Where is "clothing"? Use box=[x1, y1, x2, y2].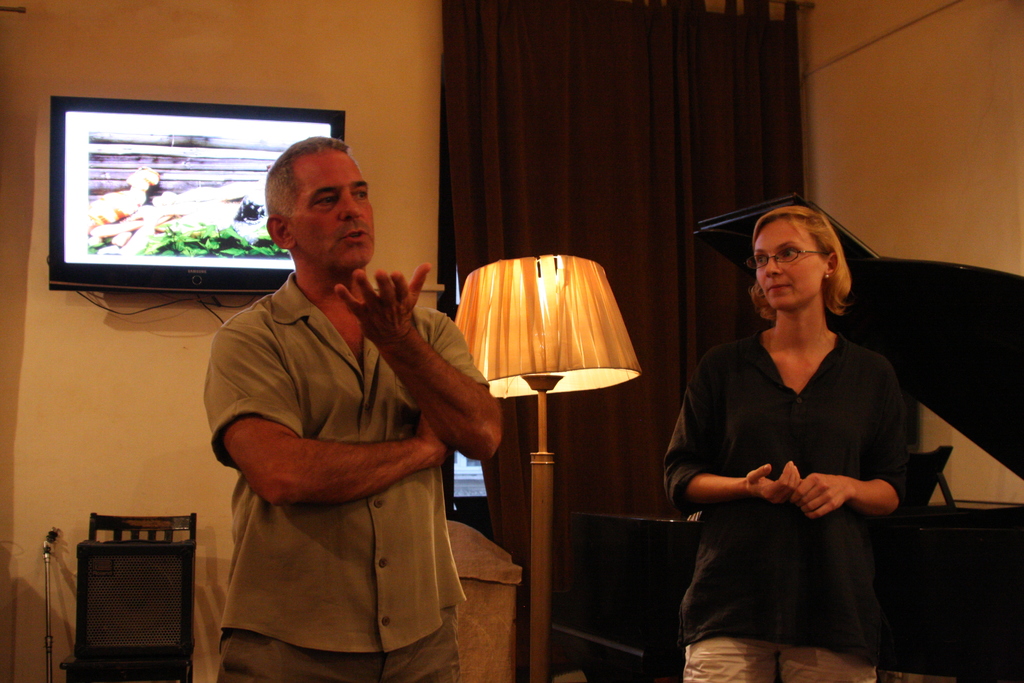
box=[204, 270, 487, 682].
